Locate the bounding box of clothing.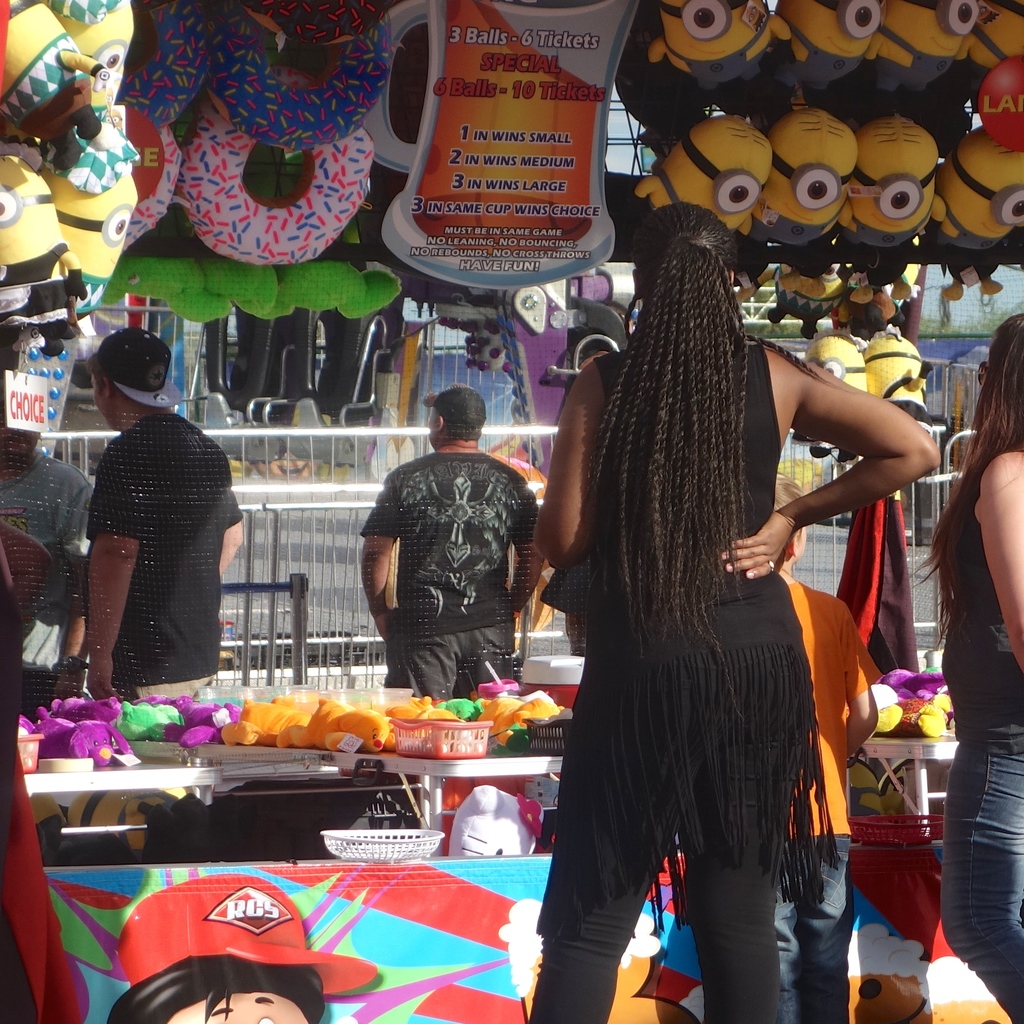
Bounding box: bbox=[767, 580, 881, 1023].
